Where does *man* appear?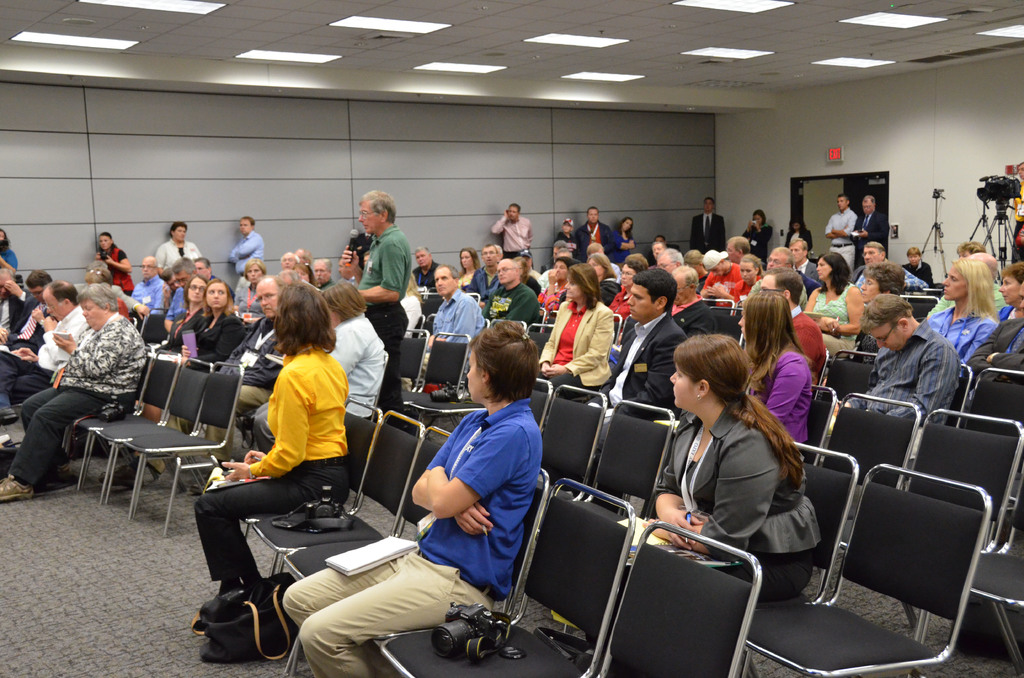
Appears at 476:255:540:327.
